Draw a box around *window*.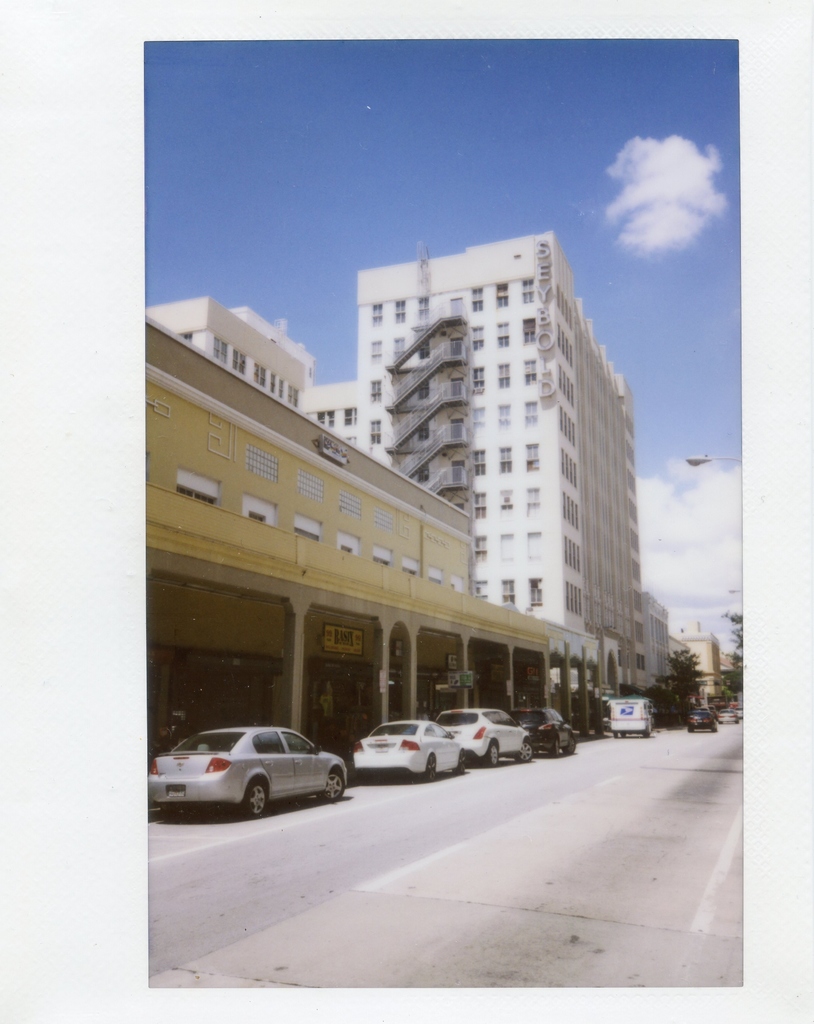
(left=179, top=469, right=228, bottom=509).
